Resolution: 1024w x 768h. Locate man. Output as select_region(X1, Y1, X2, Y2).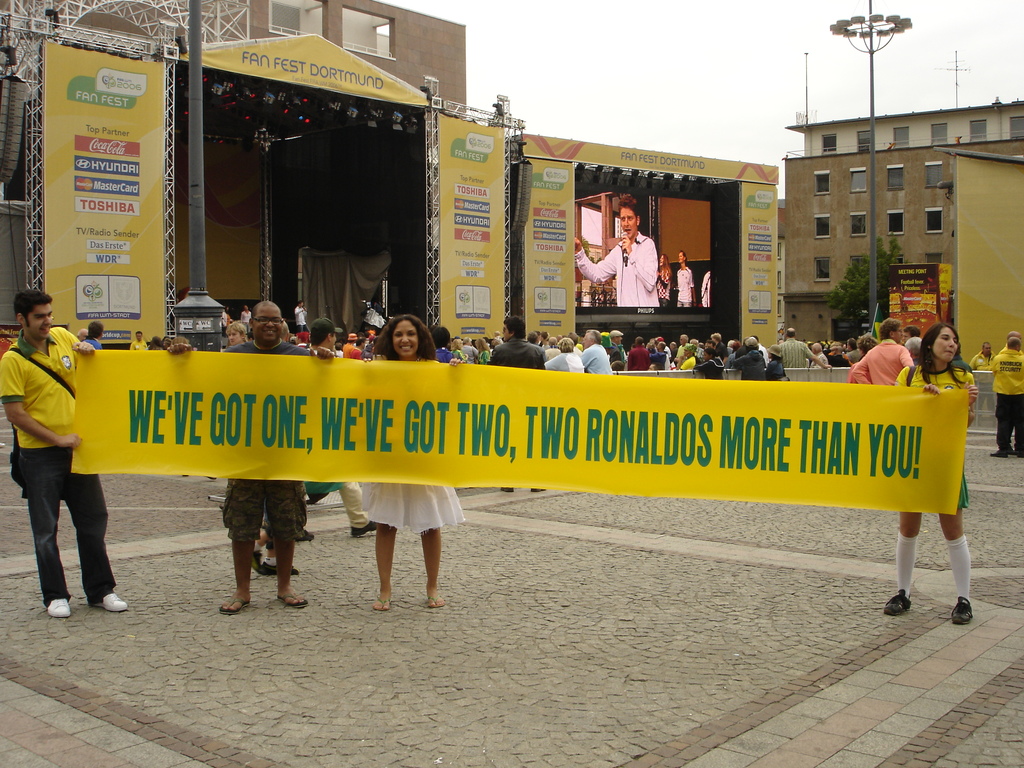
select_region(228, 323, 243, 344).
